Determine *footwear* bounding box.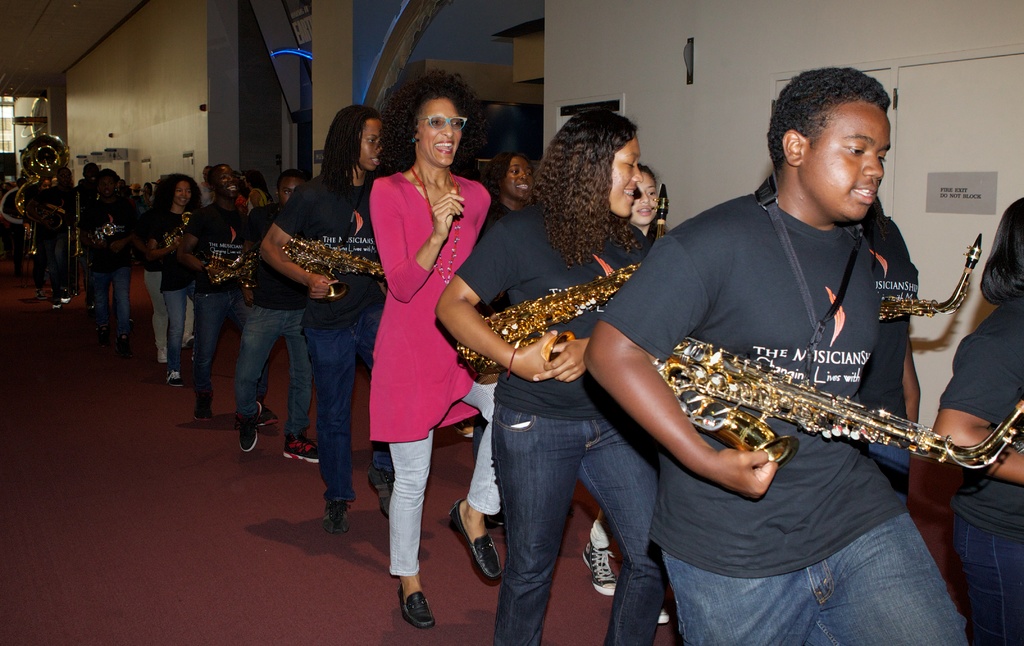
Determined: [left=371, top=481, right=391, bottom=511].
